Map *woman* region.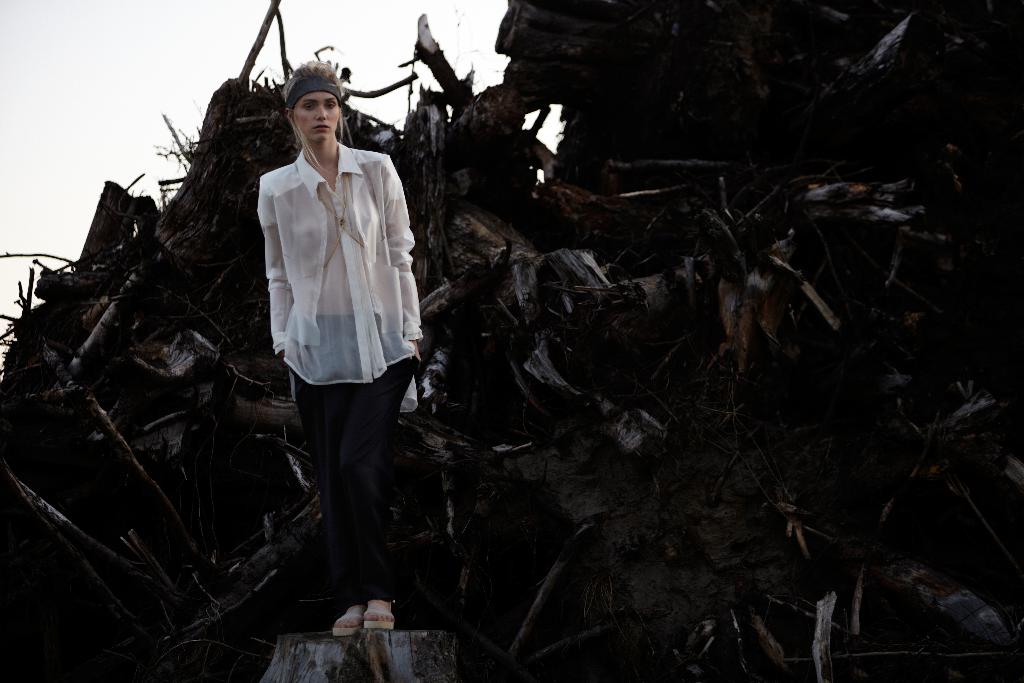
Mapped to select_region(246, 69, 419, 580).
